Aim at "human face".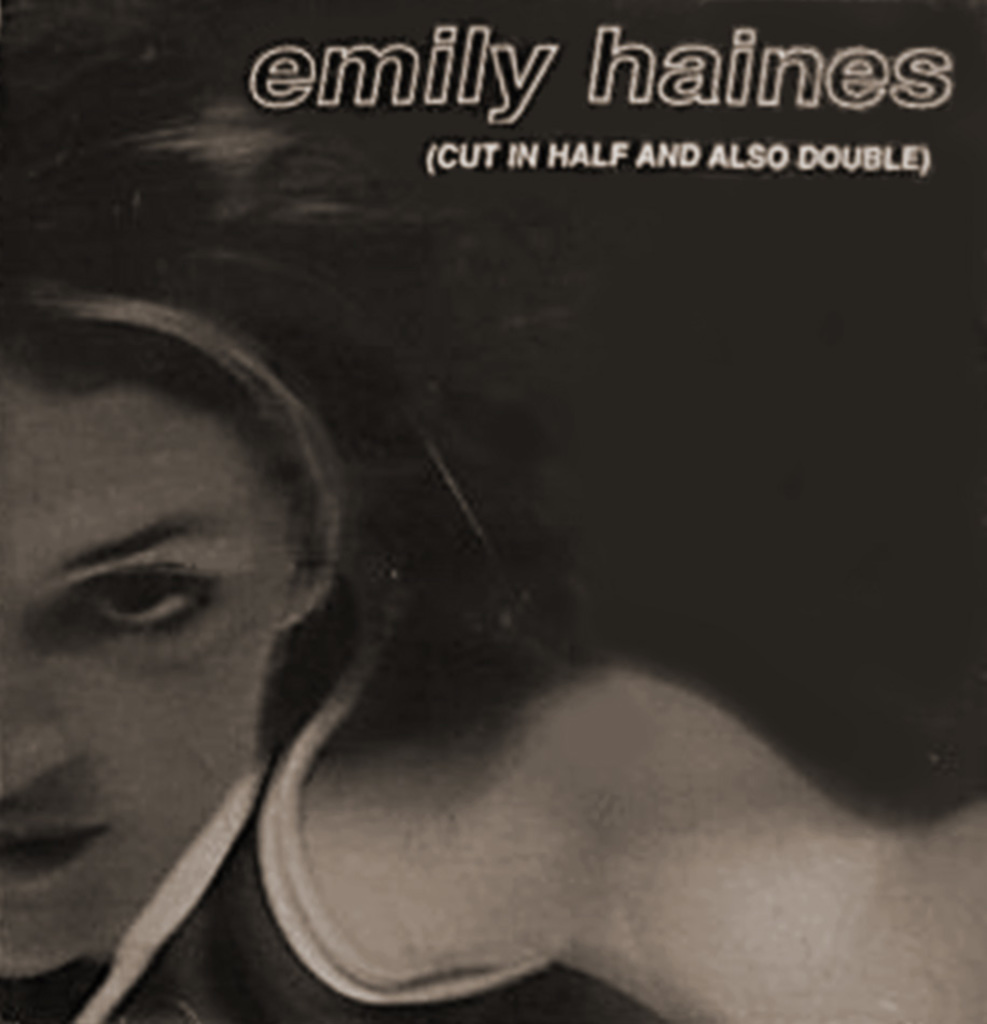
Aimed at bbox(0, 373, 302, 985).
